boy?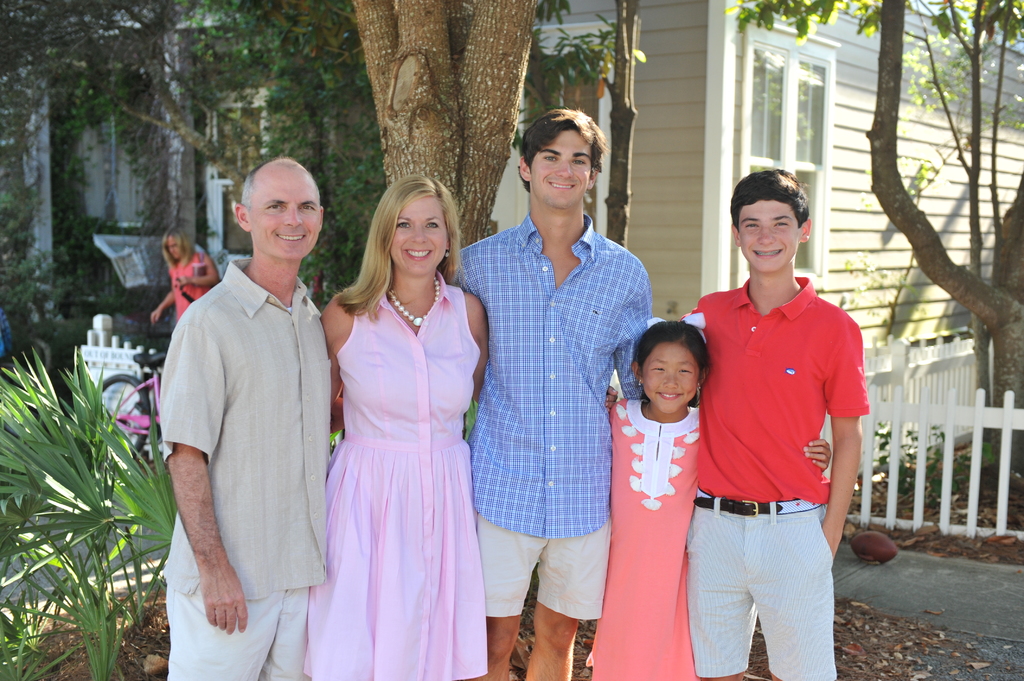
676, 168, 870, 680
